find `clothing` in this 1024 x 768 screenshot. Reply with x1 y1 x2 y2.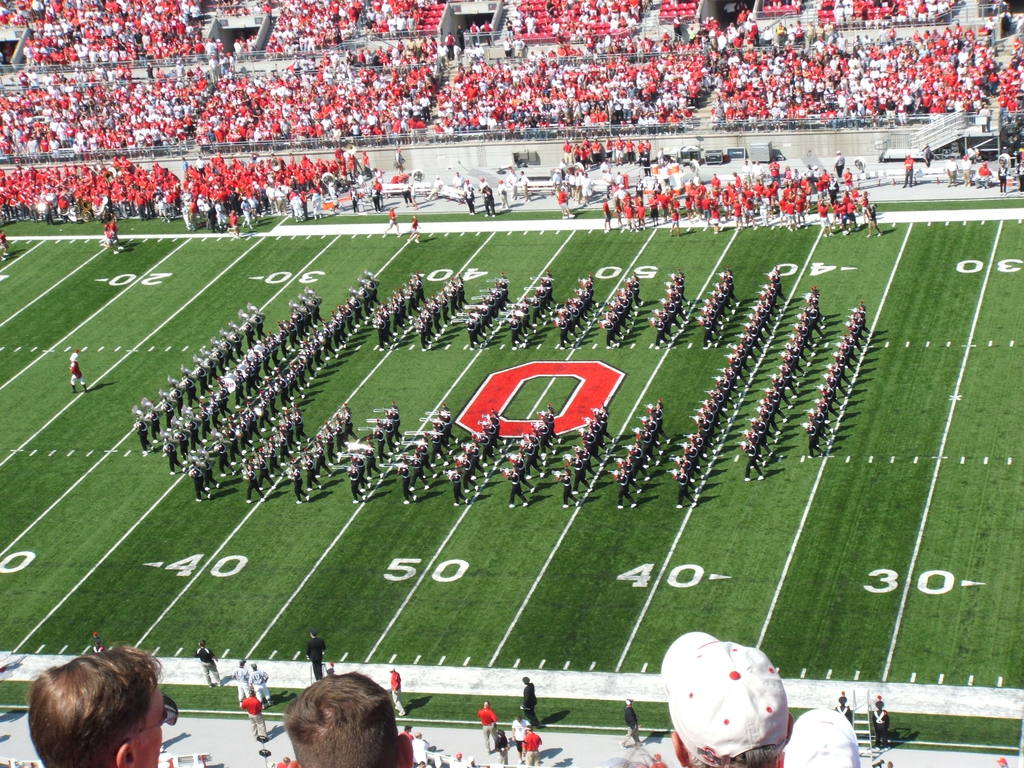
450 756 468 767.
